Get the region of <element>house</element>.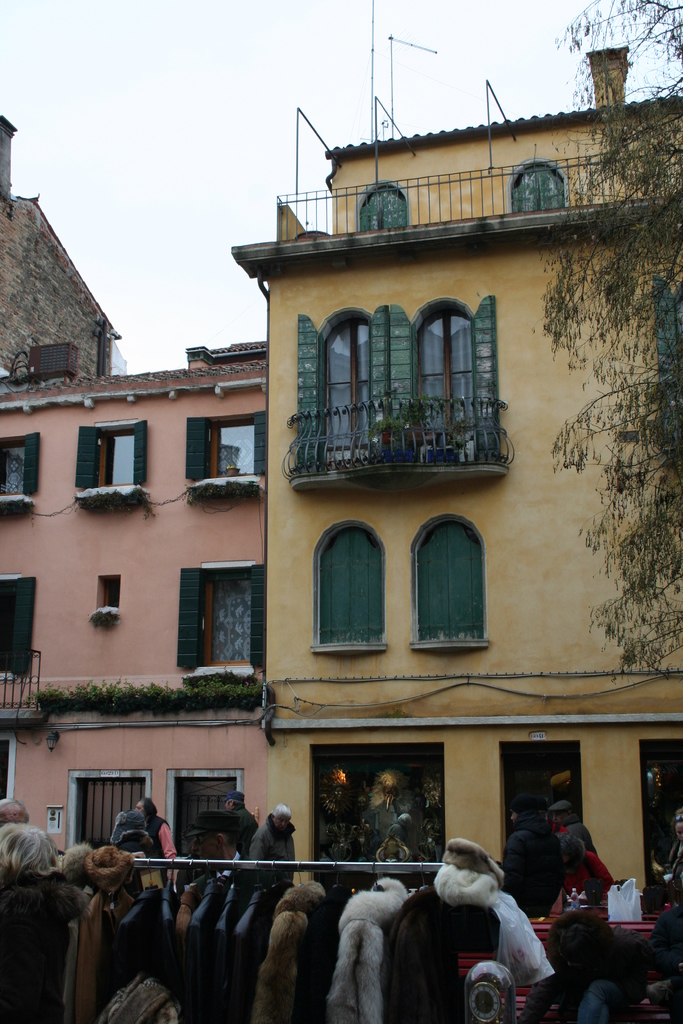
[x1=230, y1=46, x2=682, y2=887].
